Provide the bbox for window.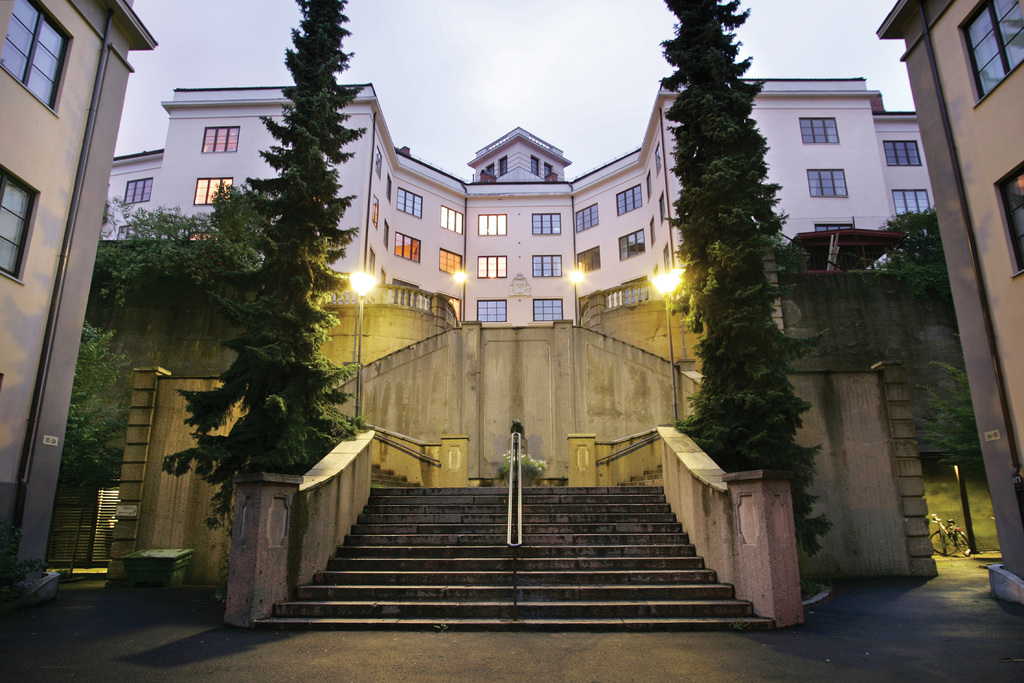
[531,152,541,177].
